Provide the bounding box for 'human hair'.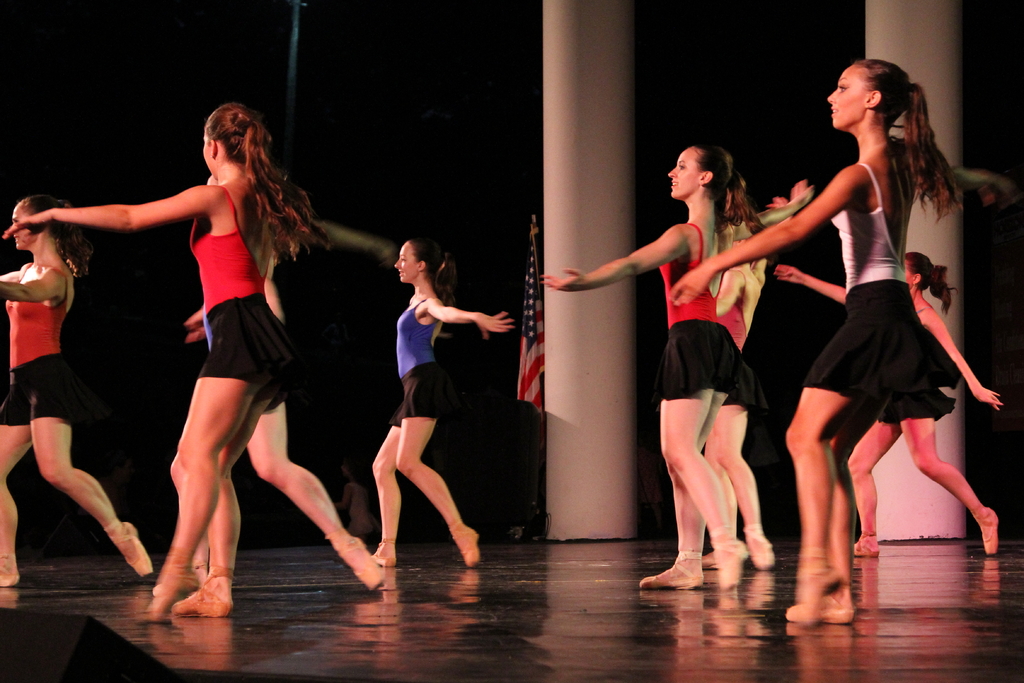
692,145,732,236.
